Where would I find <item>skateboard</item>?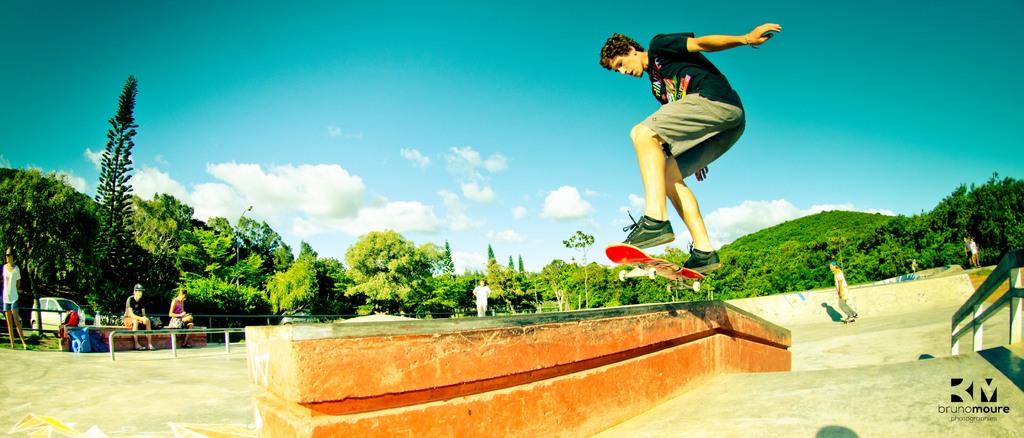
At box(834, 317, 856, 325).
